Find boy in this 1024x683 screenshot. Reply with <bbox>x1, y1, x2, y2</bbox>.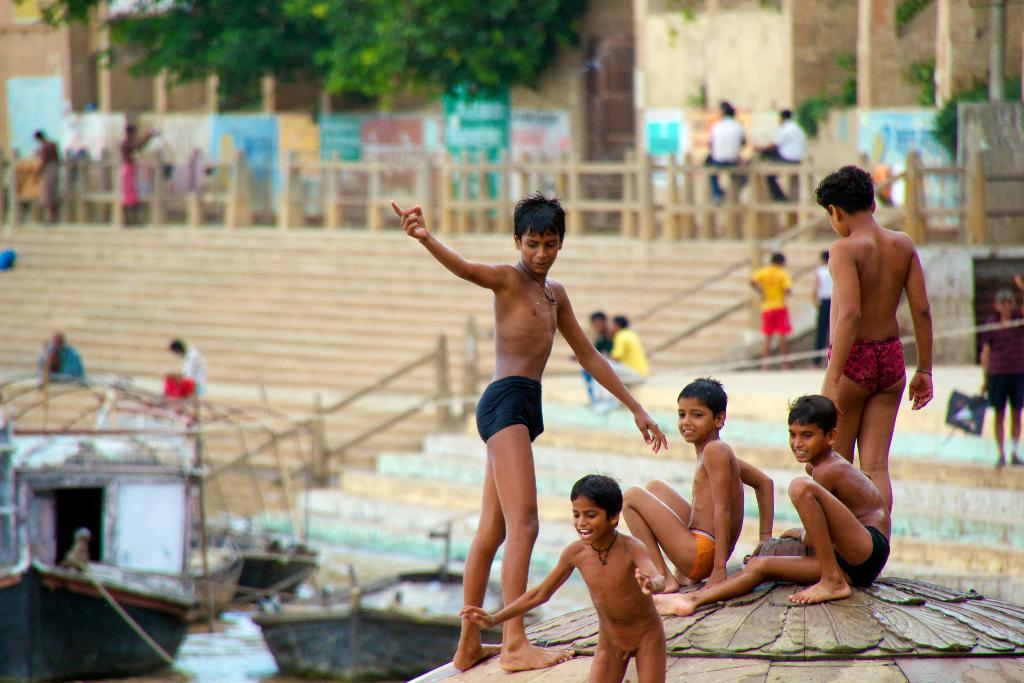
<bbox>456, 460, 671, 681</bbox>.
